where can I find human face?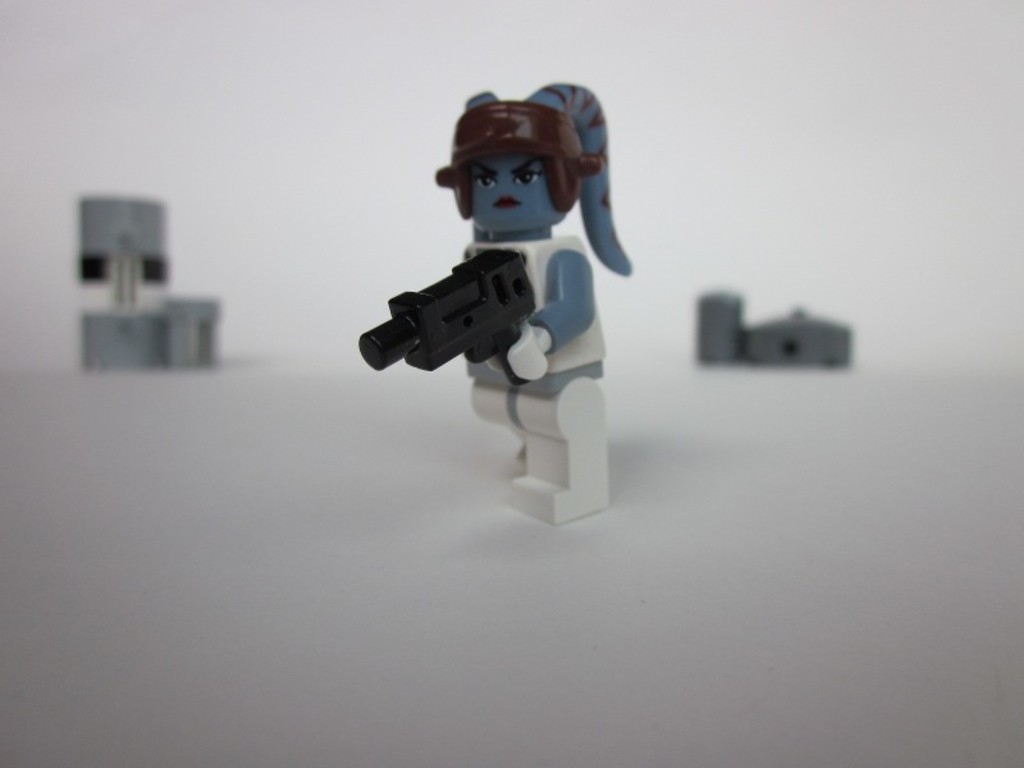
You can find it at (468,151,548,236).
